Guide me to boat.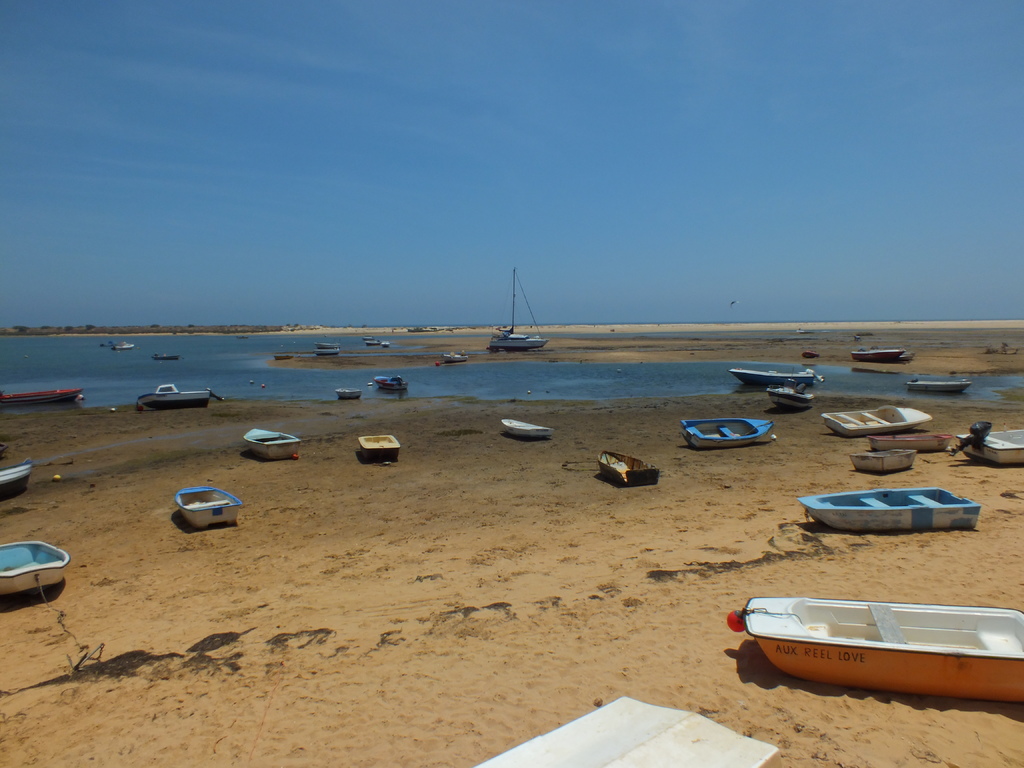
Guidance: 173 485 243 528.
